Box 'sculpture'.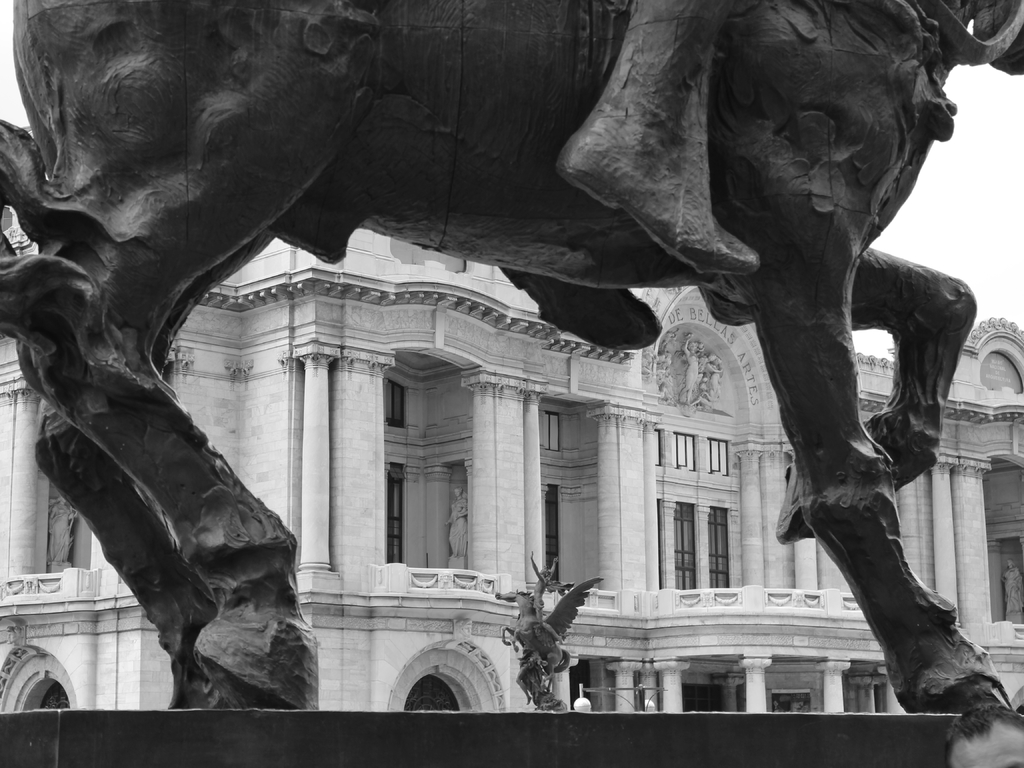
[499,554,603,713].
